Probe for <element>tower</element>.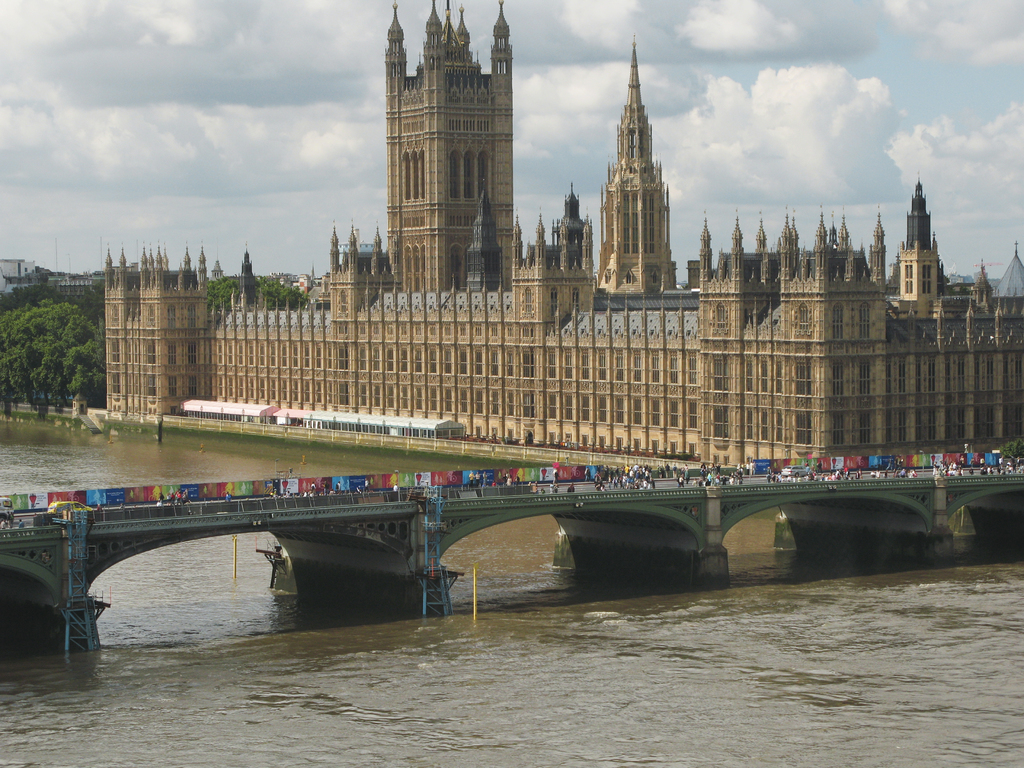
Probe result: 684 205 902 483.
